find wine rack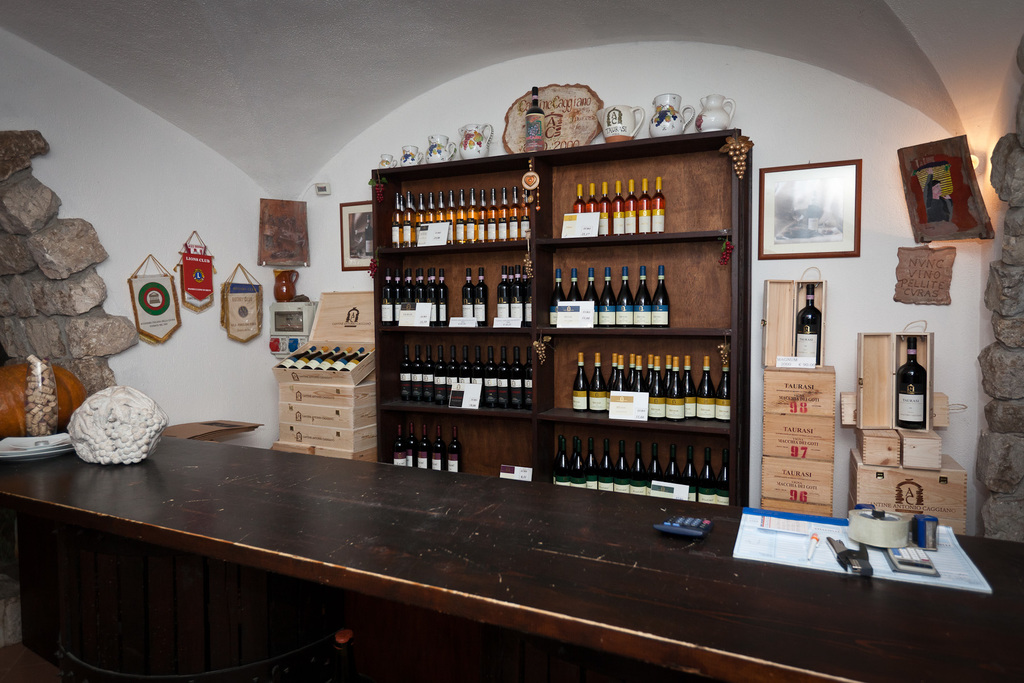
x1=760, y1=276, x2=825, y2=370
